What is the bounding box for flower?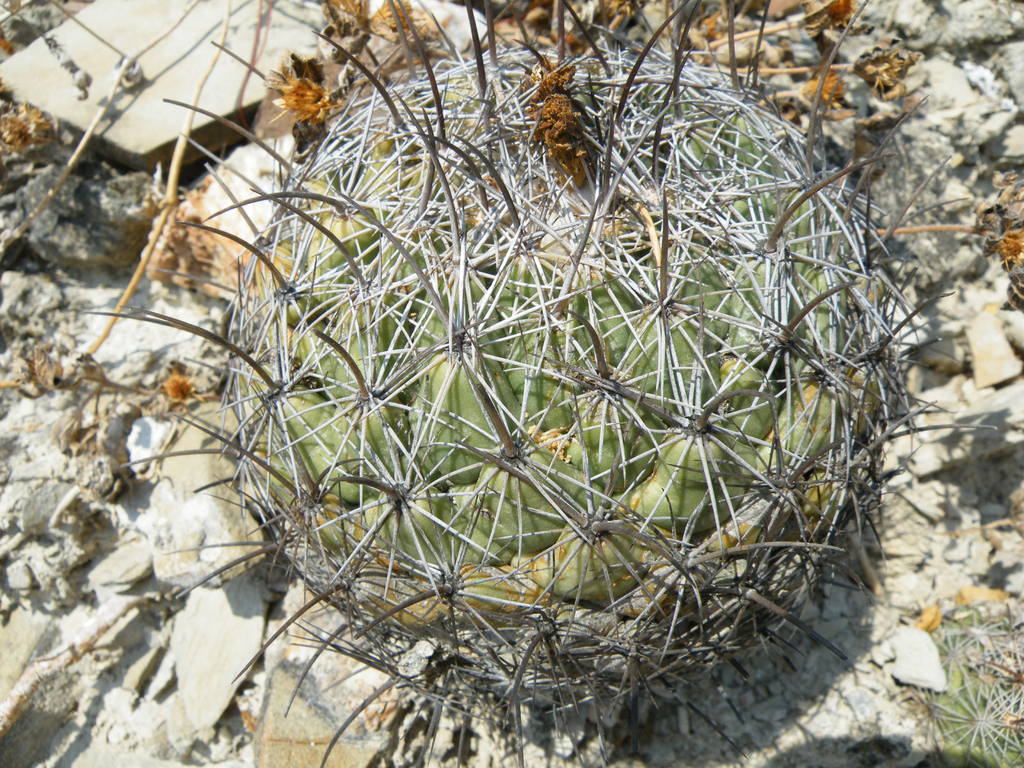
bbox=(970, 188, 1023, 308).
